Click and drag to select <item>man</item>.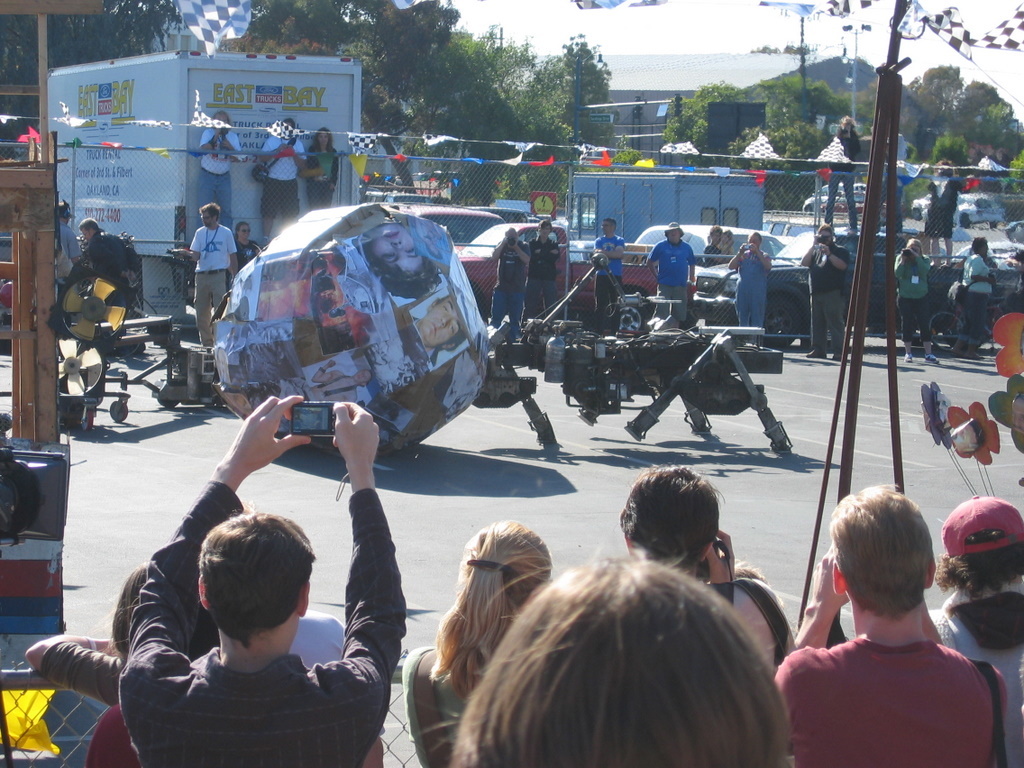
Selection: crop(929, 494, 1023, 767).
